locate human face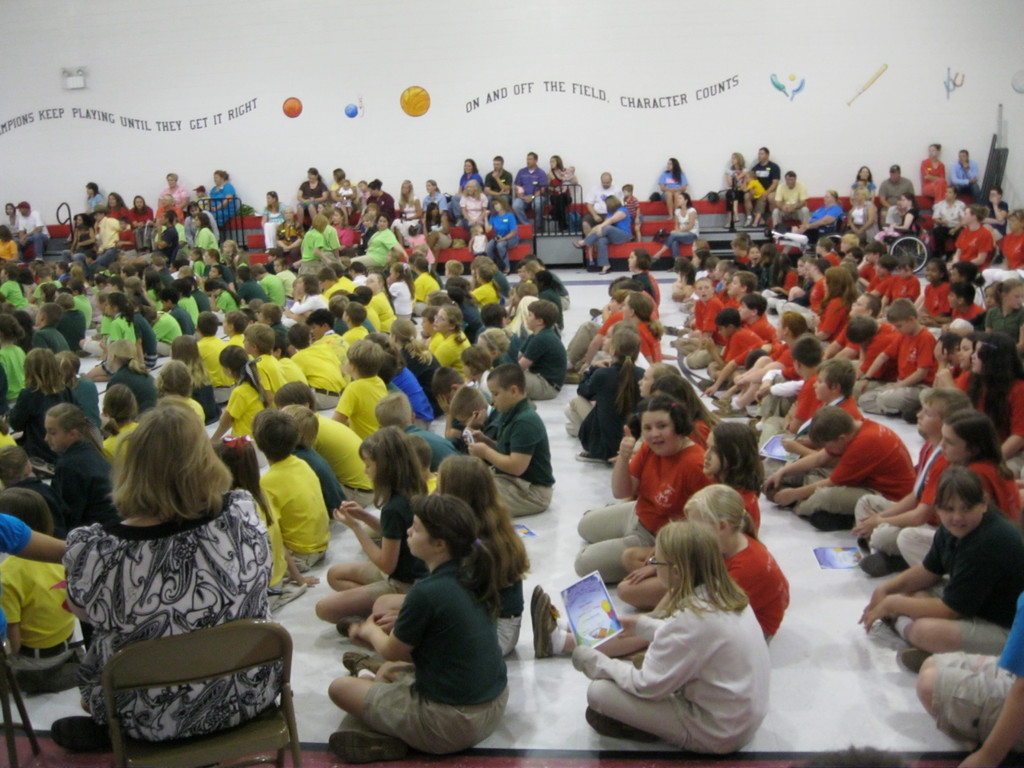
box=[551, 157, 556, 166]
